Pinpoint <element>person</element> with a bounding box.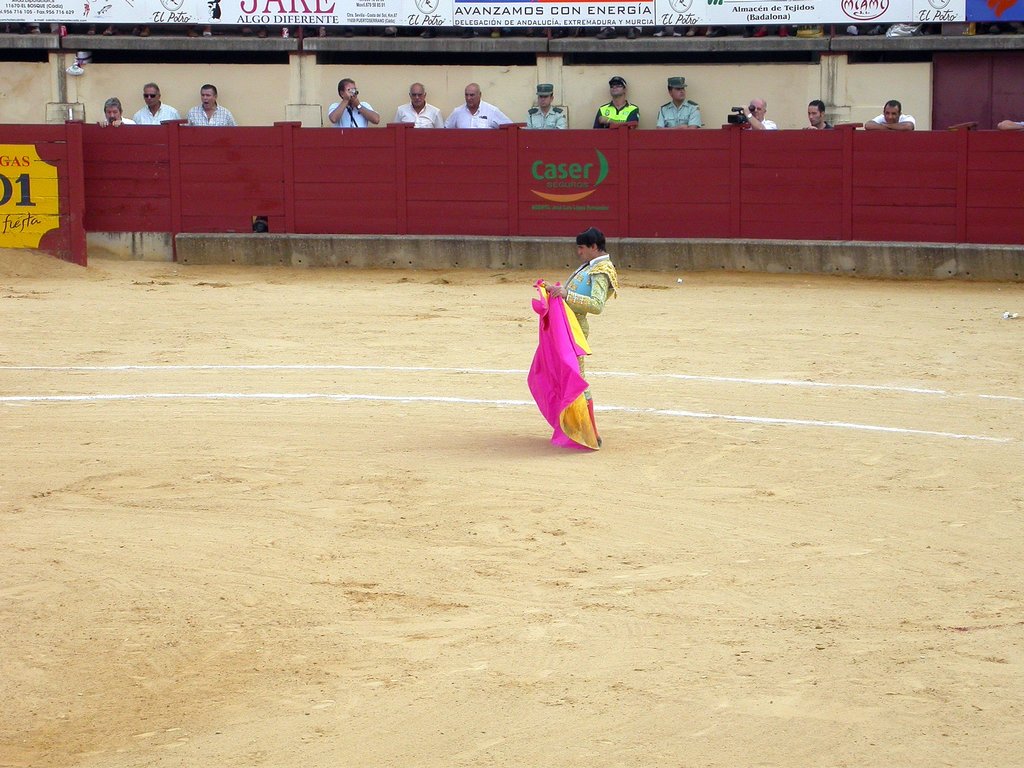
select_region(526, 80, 570, 131).
